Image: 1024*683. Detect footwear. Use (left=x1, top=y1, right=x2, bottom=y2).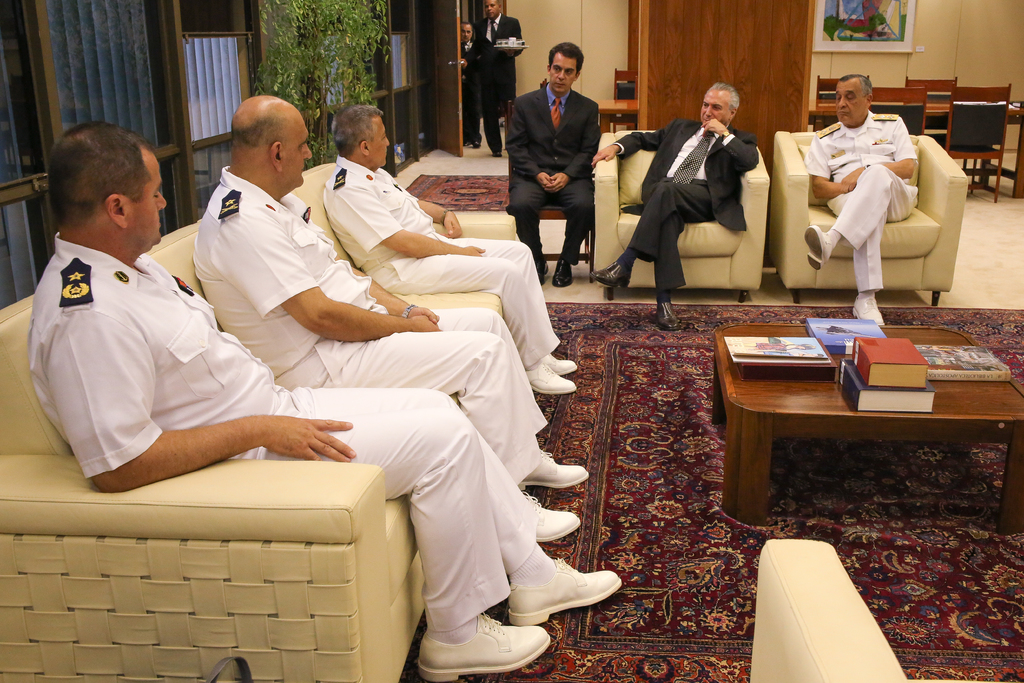
(left=550, top=256, right=572, bottom=286).
